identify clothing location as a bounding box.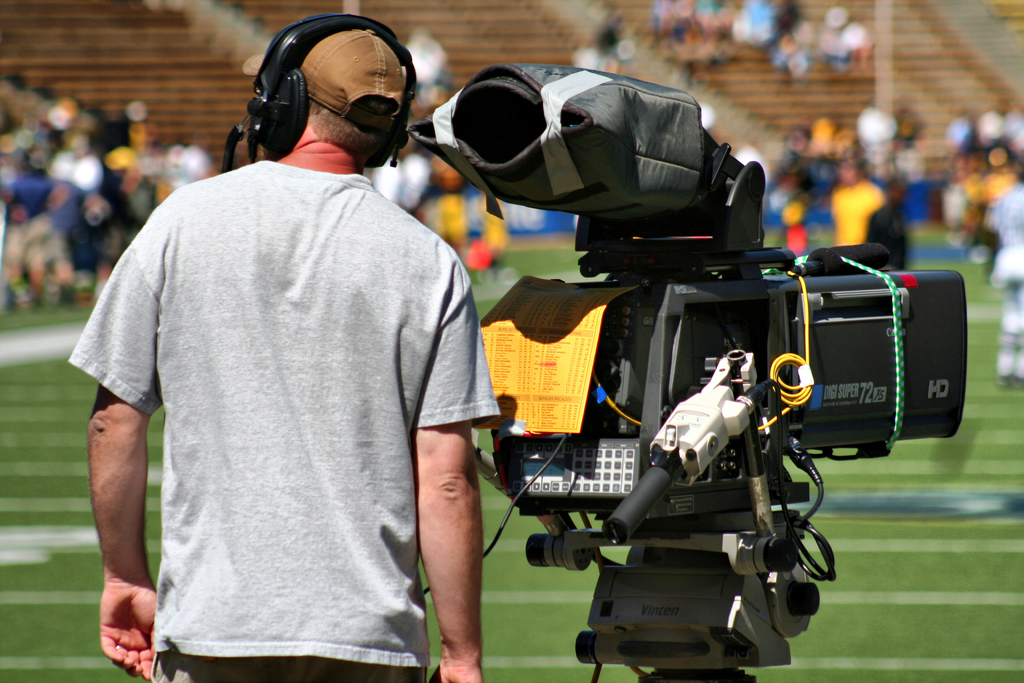
<bbox>828, 179, 902, 263</bbox>.
